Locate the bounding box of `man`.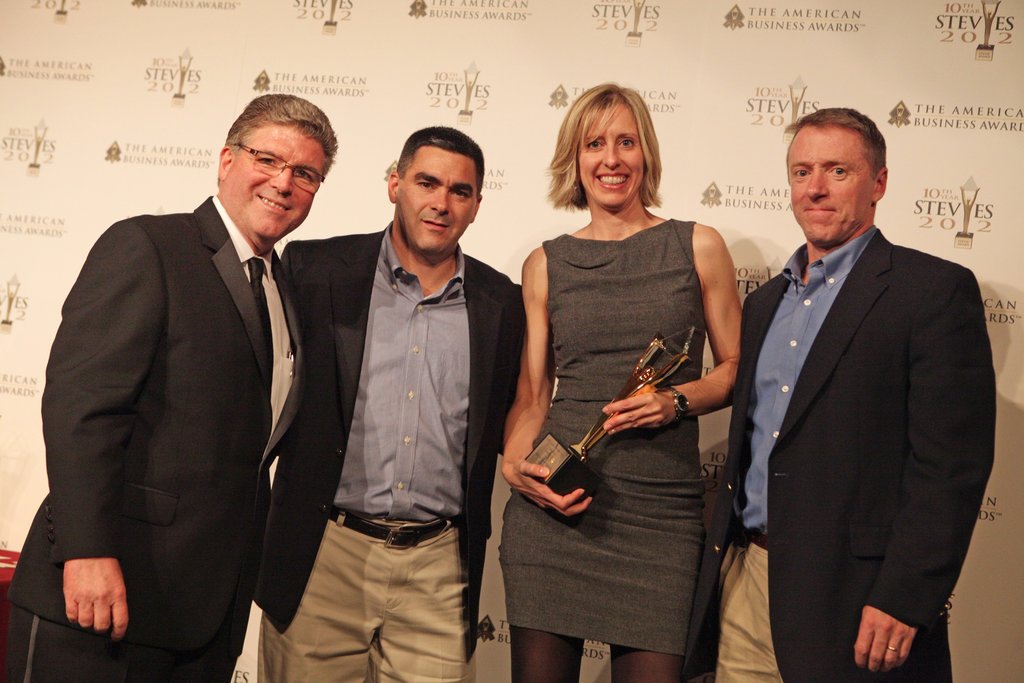
Bounding box: 281/126/527/682.
